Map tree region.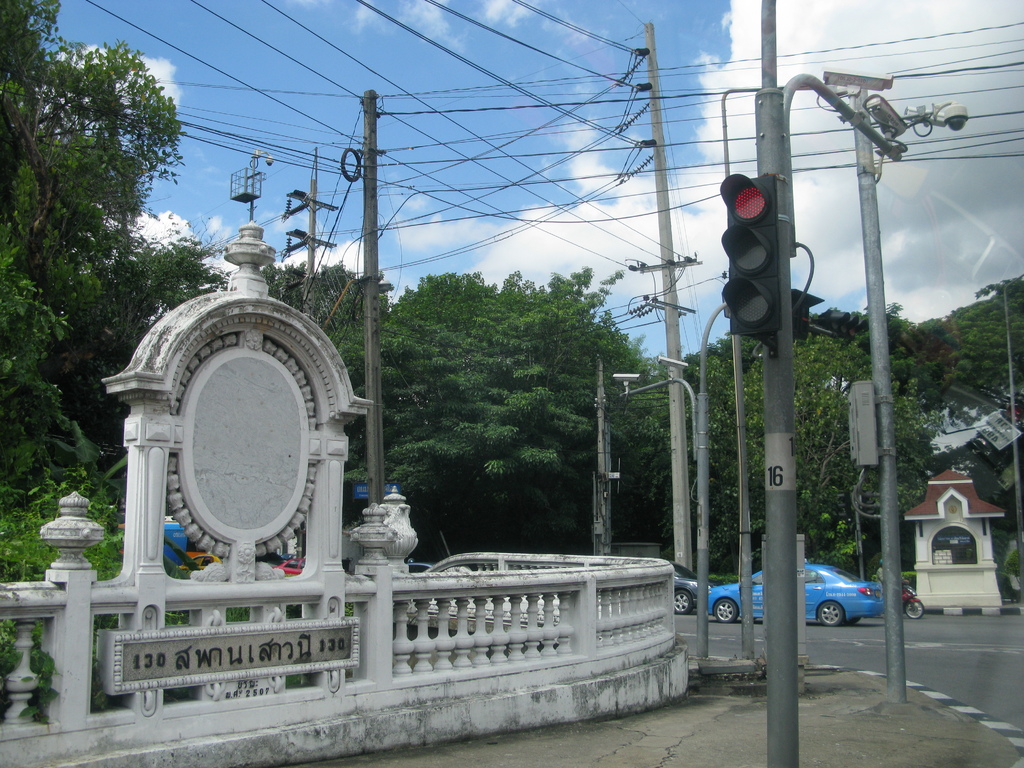
Mapped to (0, 0, 184, 513).
